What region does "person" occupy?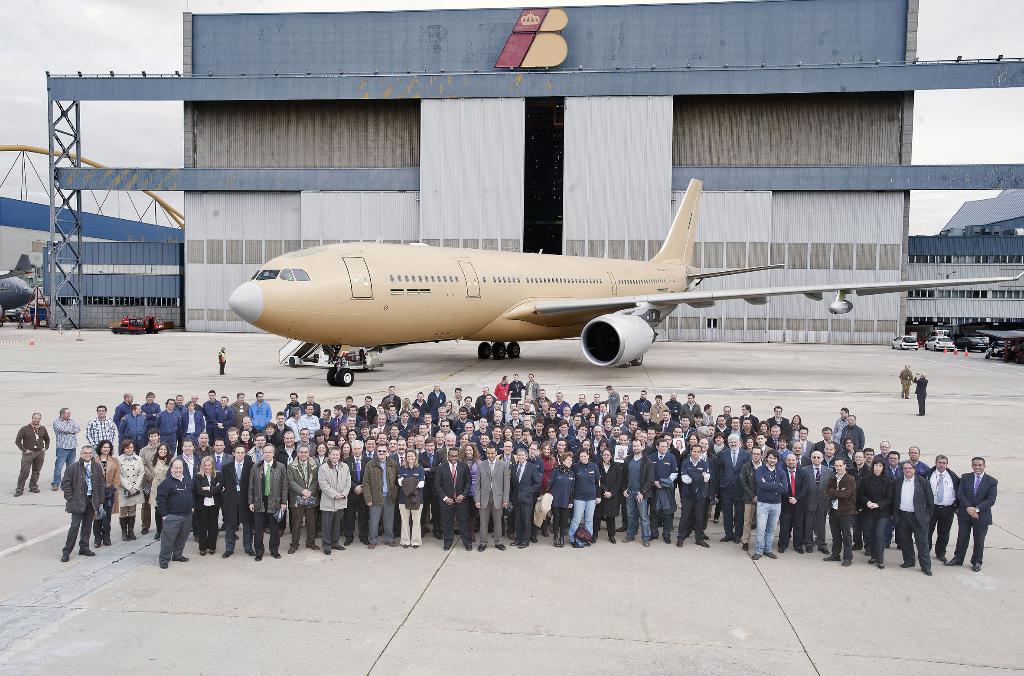
locate(738, 405, 757, 430).
